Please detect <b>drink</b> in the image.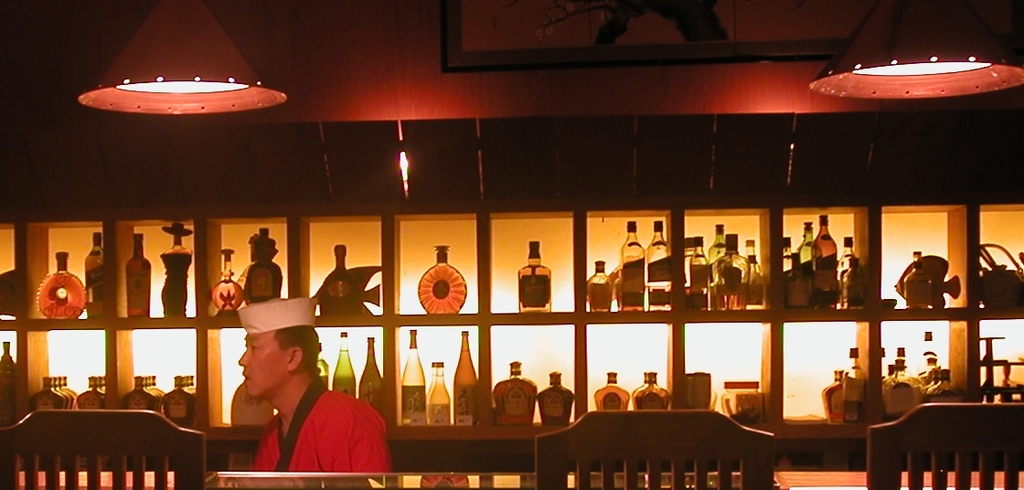
<bbox>645, 223, 669, 305</bbox>.
